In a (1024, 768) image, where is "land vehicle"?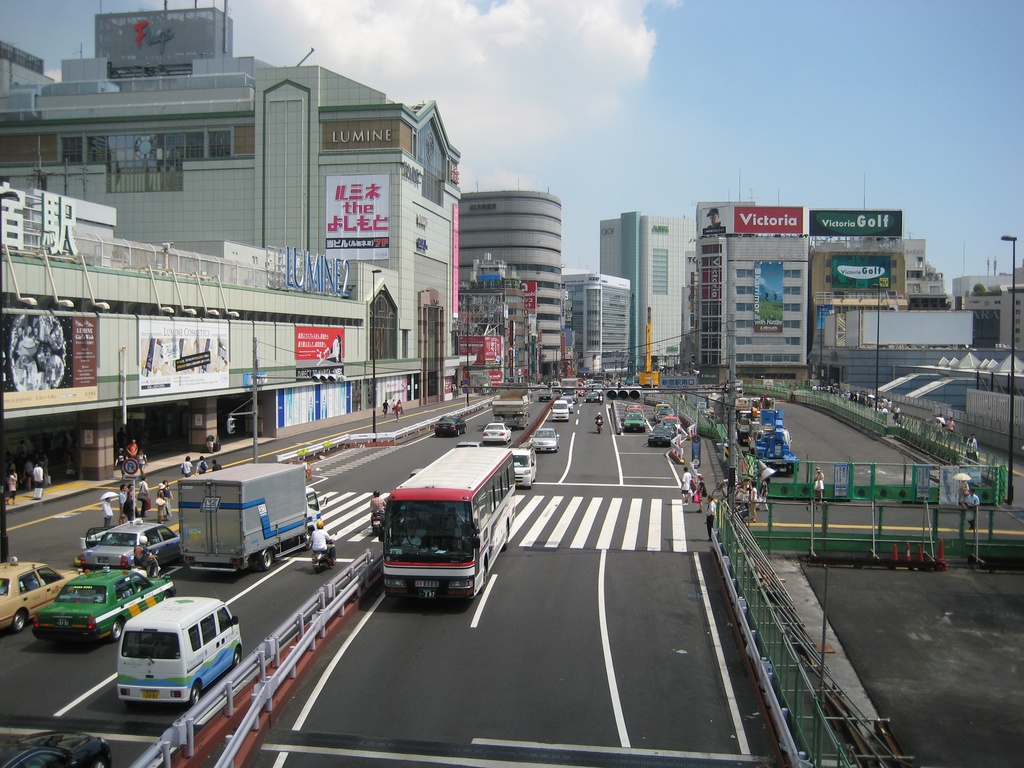
661, 416, 682, 435.
